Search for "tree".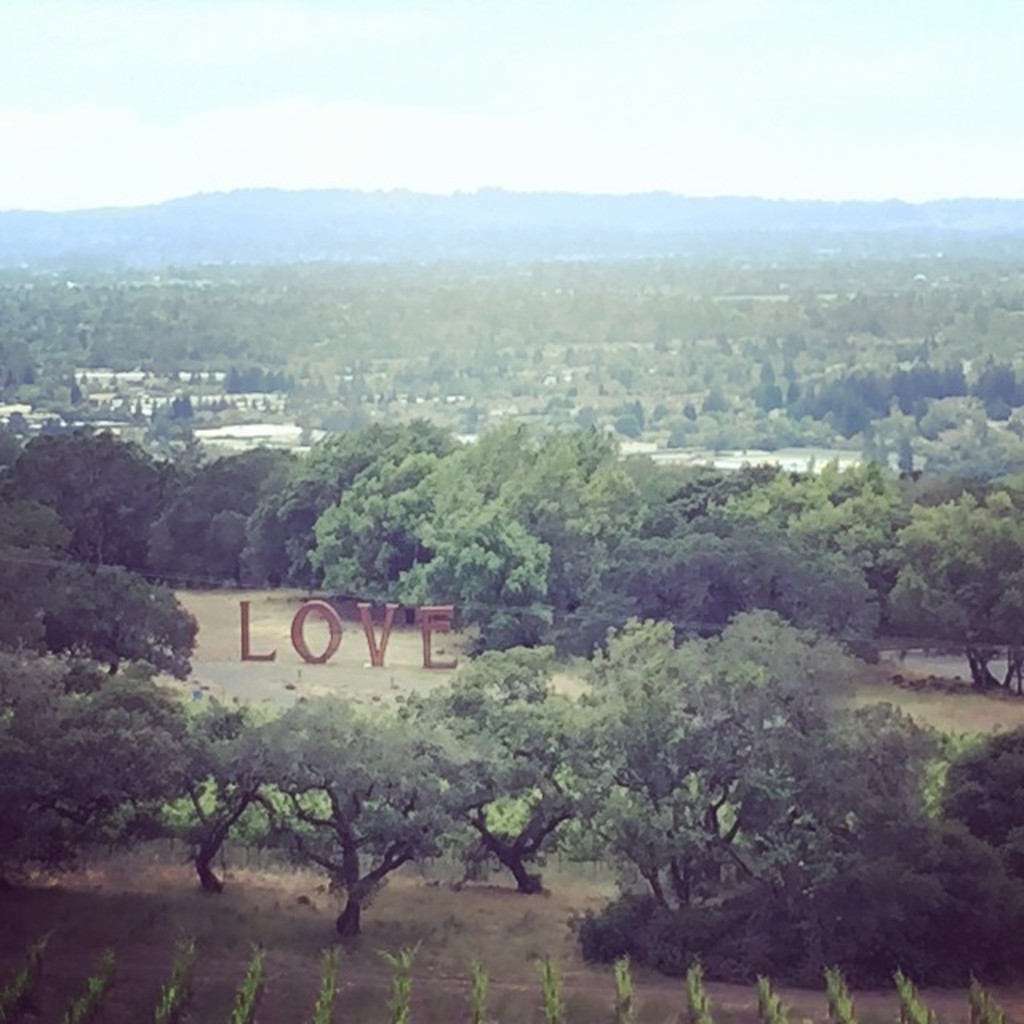
Found at x1=0 y1=646 x2=195 y2=867.
